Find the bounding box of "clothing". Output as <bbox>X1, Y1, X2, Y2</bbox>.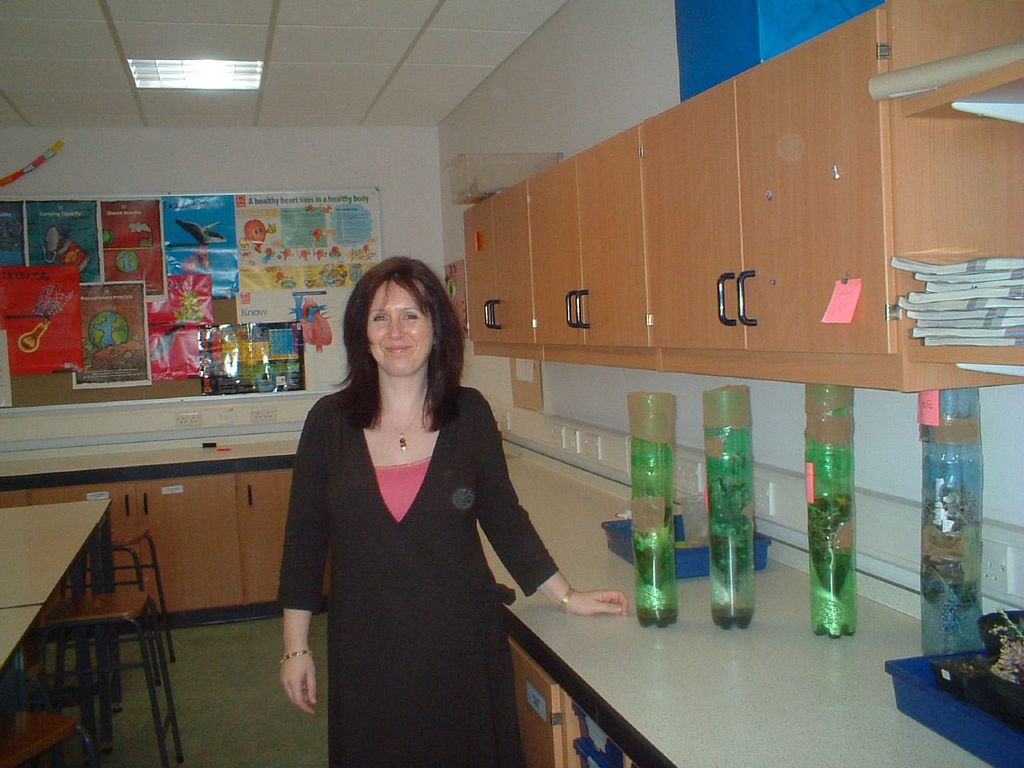
<bbox>275, 386, 561, 767</bbox>.
